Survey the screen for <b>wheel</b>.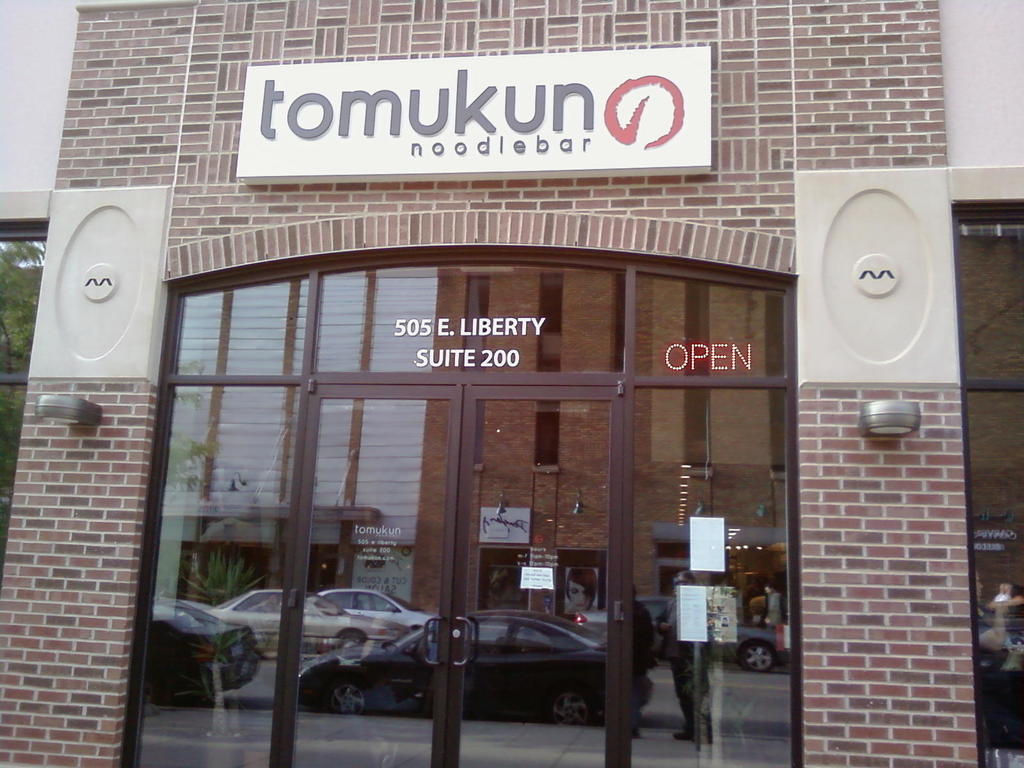
Survey found: detection(738, 643, 773, 676).
